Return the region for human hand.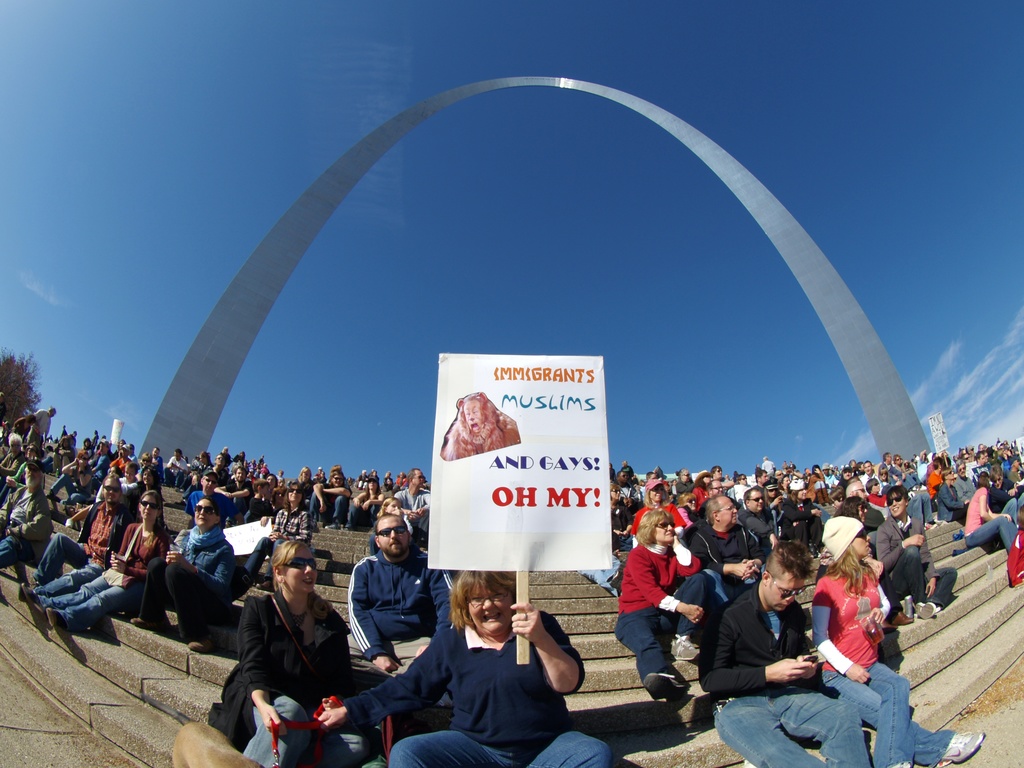
(x1=772, y1=493, x2=783, y2=507).
